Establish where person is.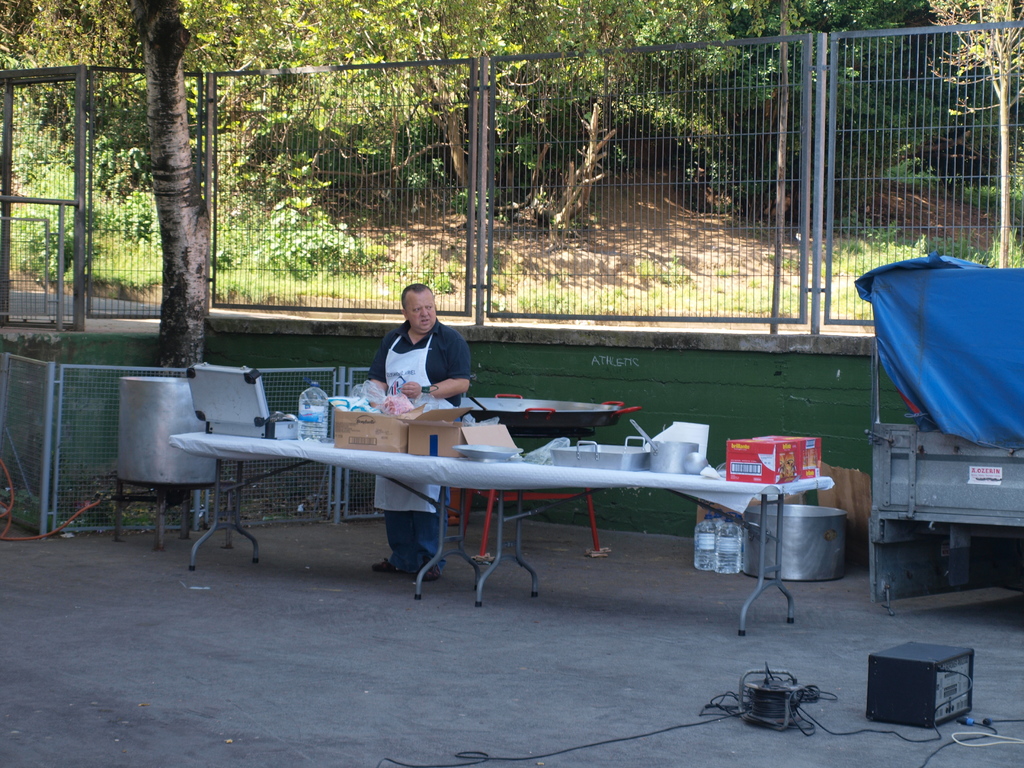
Established at box=[368, 287, 472, 577].
